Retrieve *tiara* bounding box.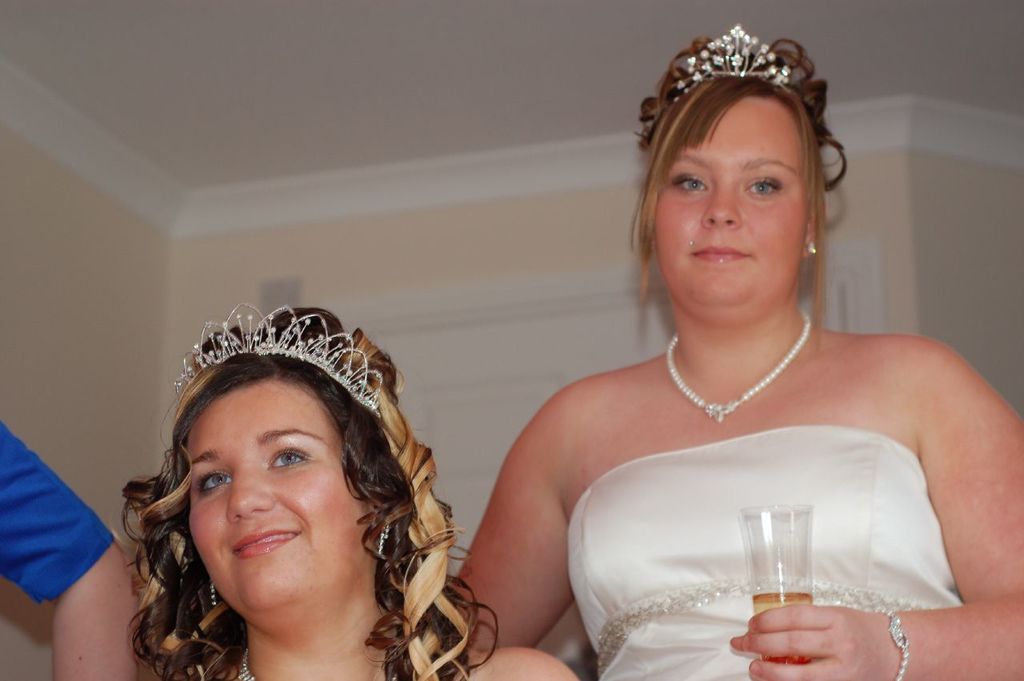
Bounding box: (673, 24, 791, 98).
